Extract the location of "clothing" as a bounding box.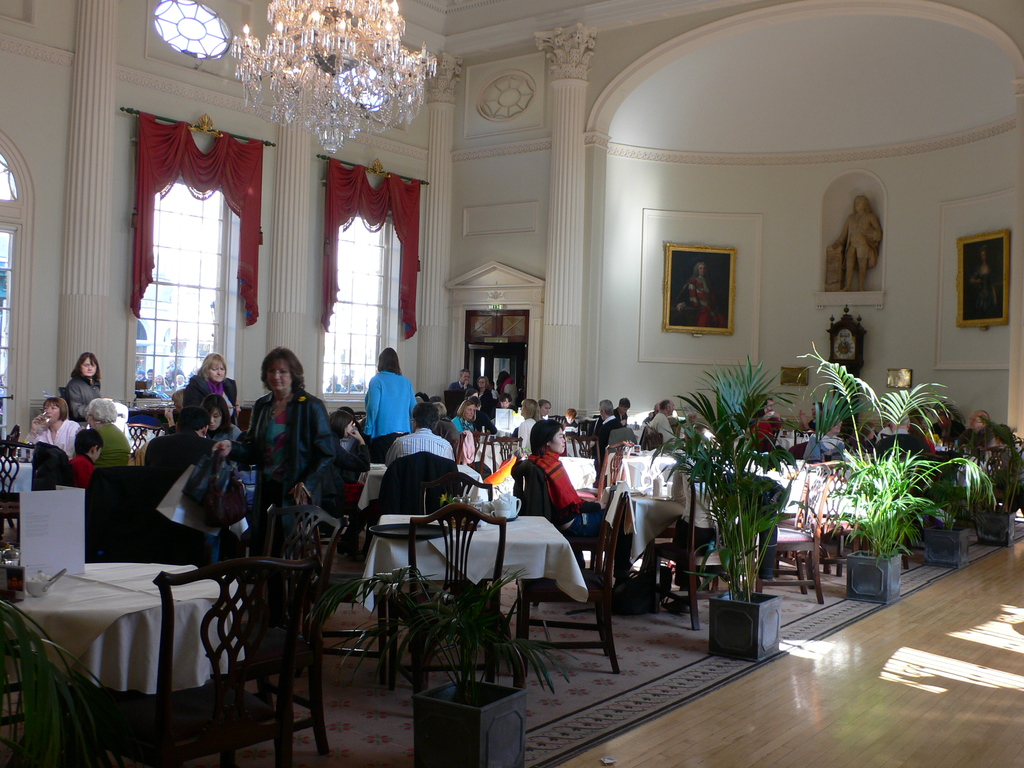
detection(511, 415, 531, 448).
